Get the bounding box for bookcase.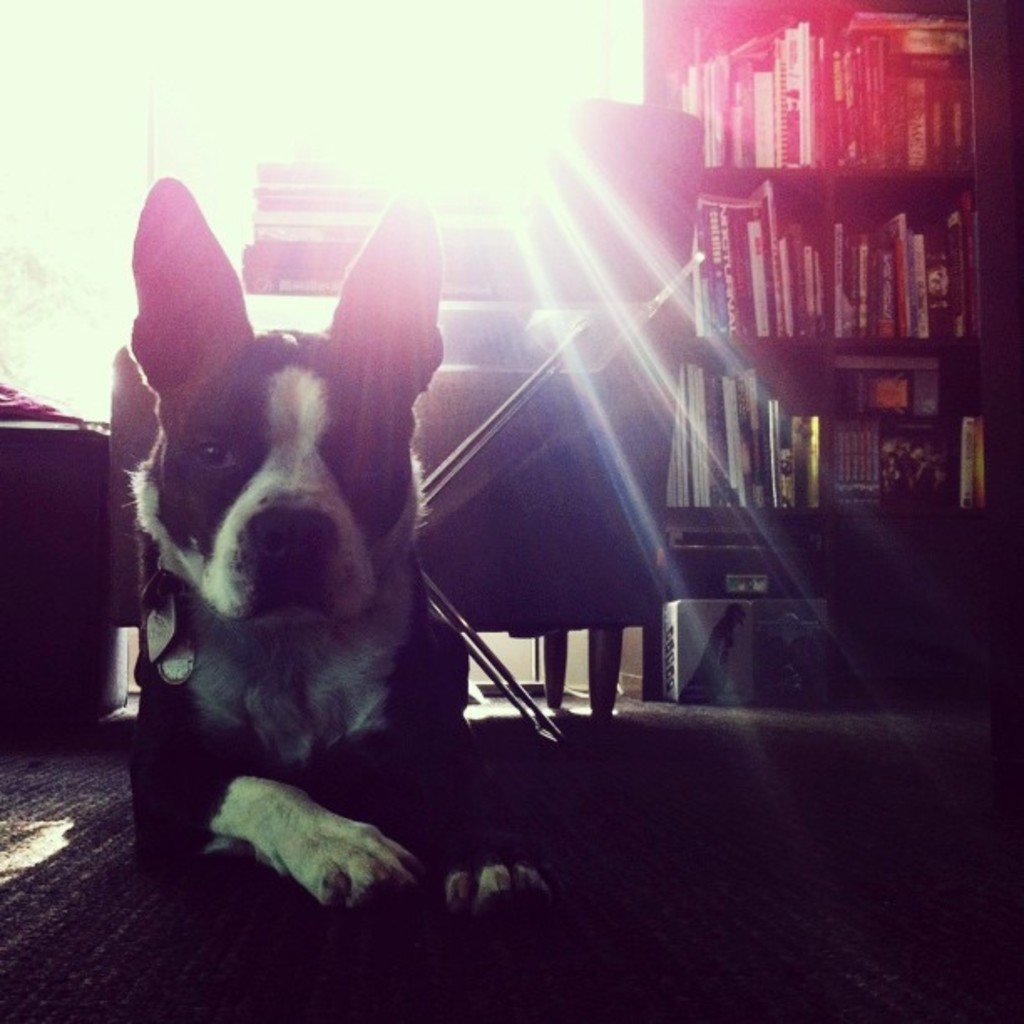
<box>674,7,1011,561</box>.
